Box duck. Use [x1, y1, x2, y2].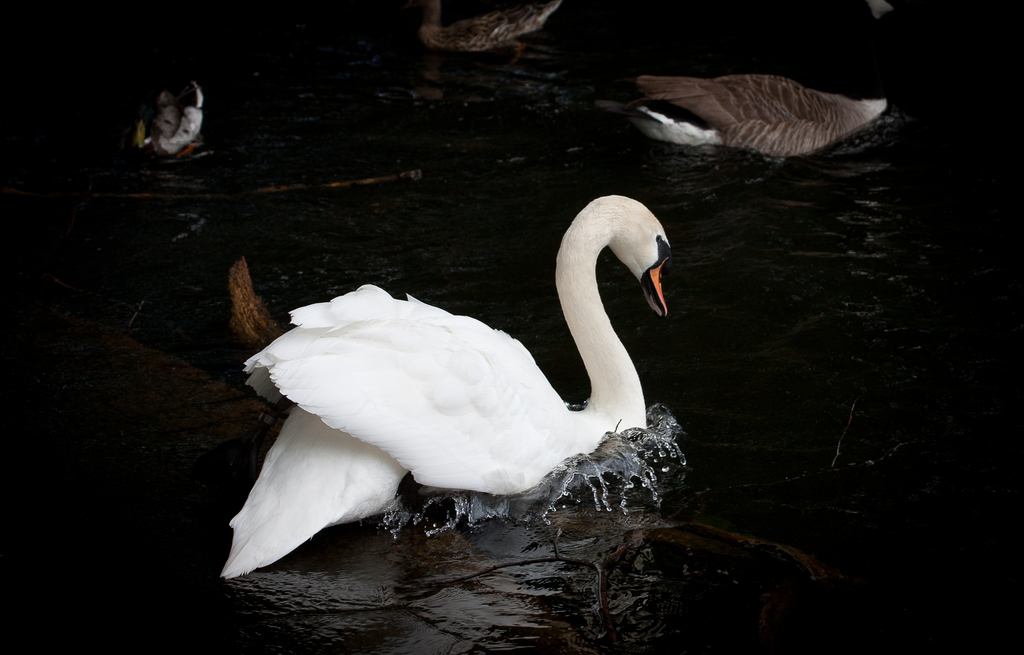
[212, 172, 682, 586].
